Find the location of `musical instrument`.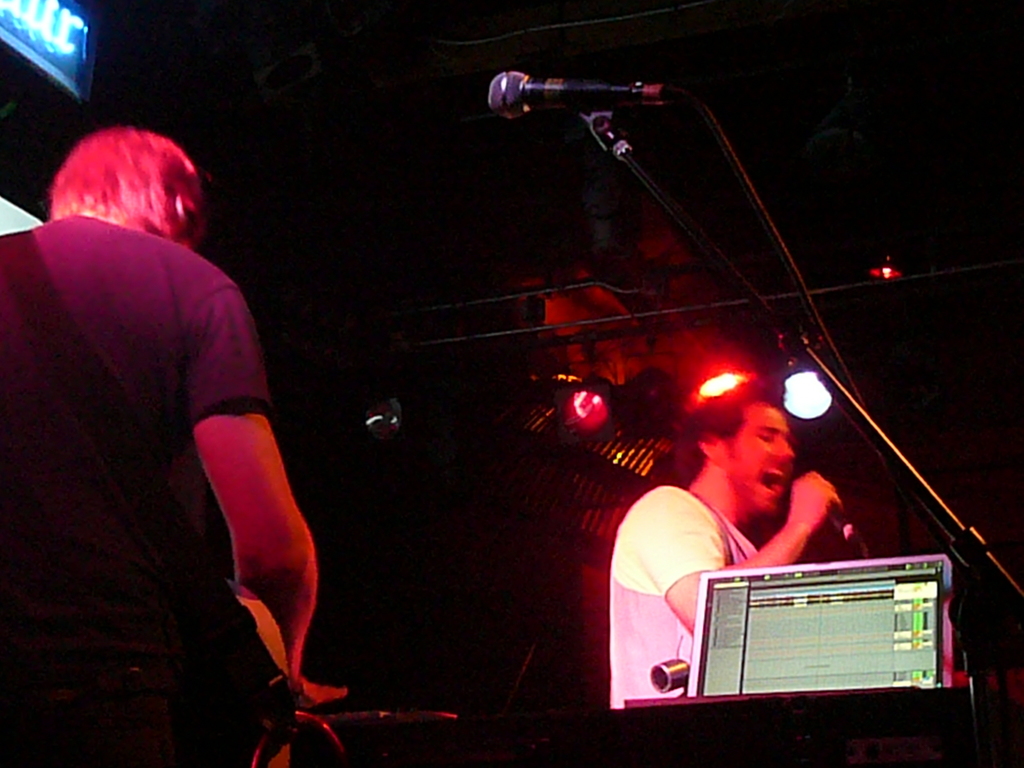
Location: bbox(622, 554, 941, 700).
